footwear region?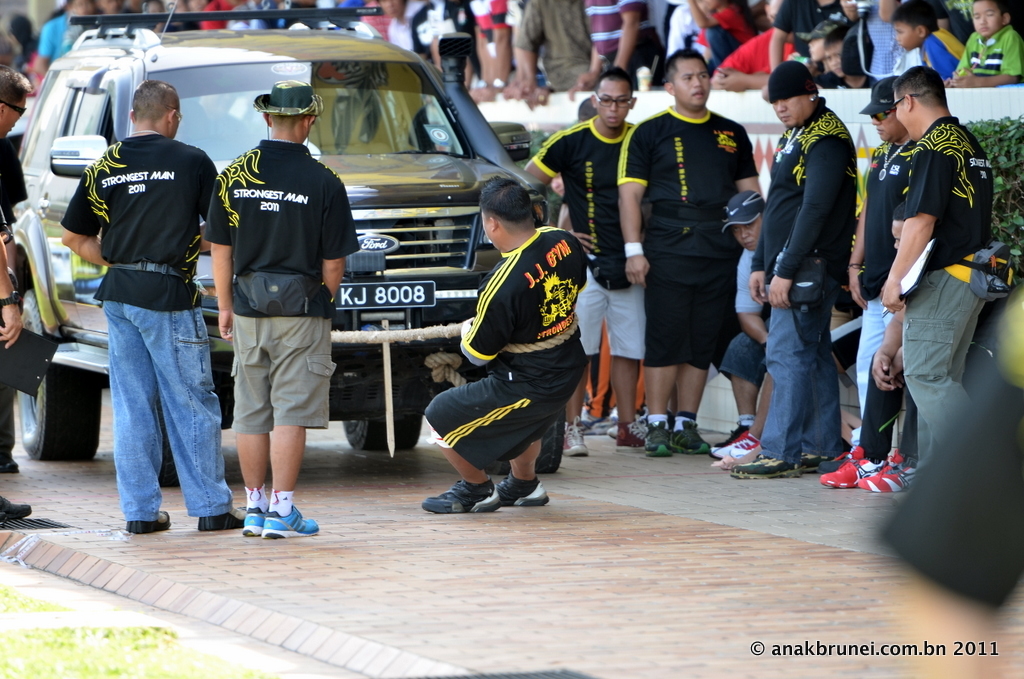
{"left": 865, "top": 464, "right": 904, "bottom": 488}
